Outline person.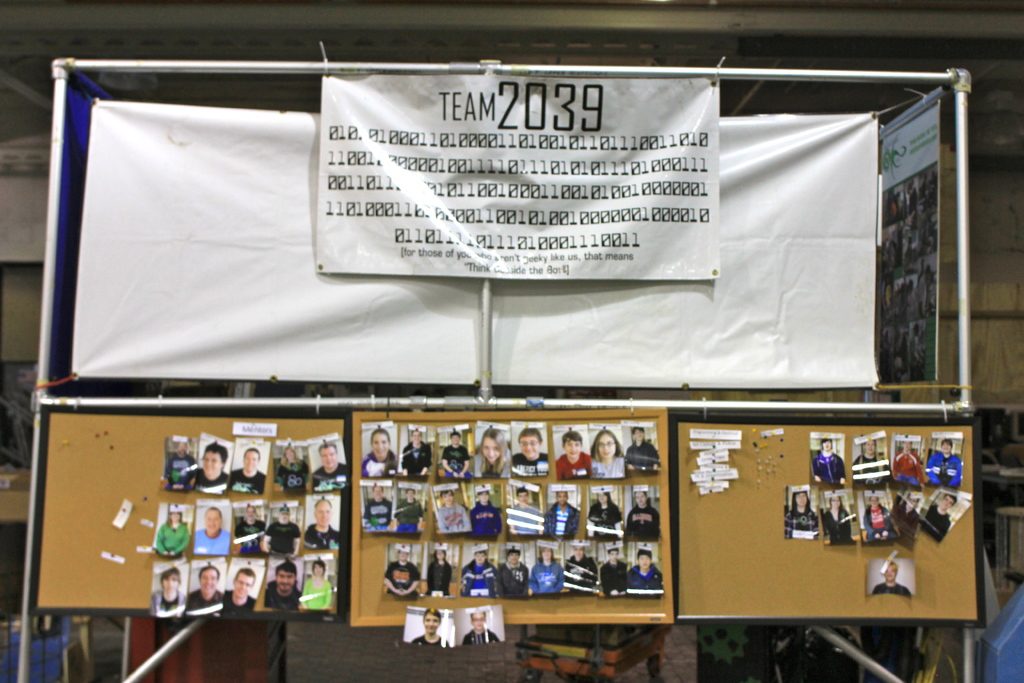
Outline: bbox=[413, 609, 445, 651].
